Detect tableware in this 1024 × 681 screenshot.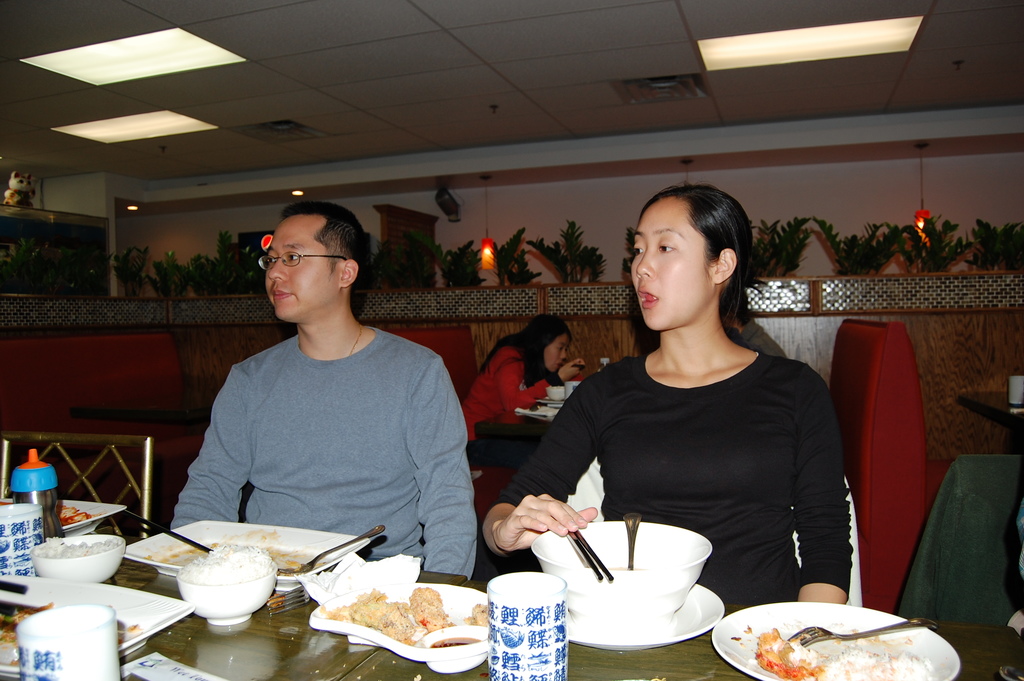
Detection: 308 579 488 673.
